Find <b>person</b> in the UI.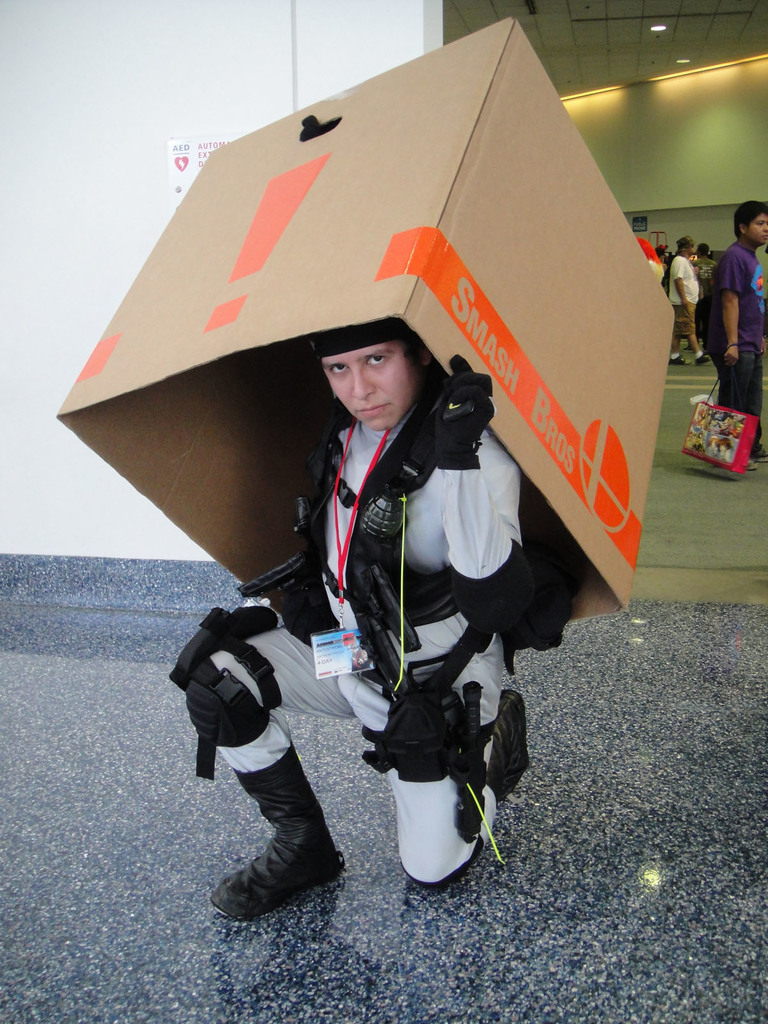
UI element at select_region(630, 237, 662, 289).
